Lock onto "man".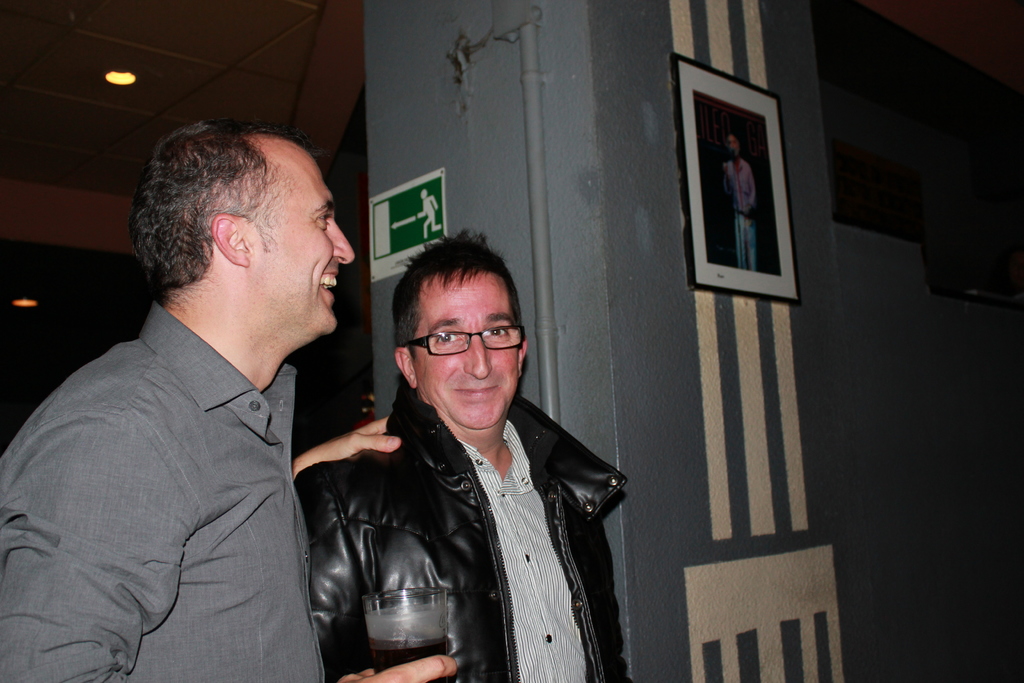
Locked: <region>0, 117, 496, 682</region>.
